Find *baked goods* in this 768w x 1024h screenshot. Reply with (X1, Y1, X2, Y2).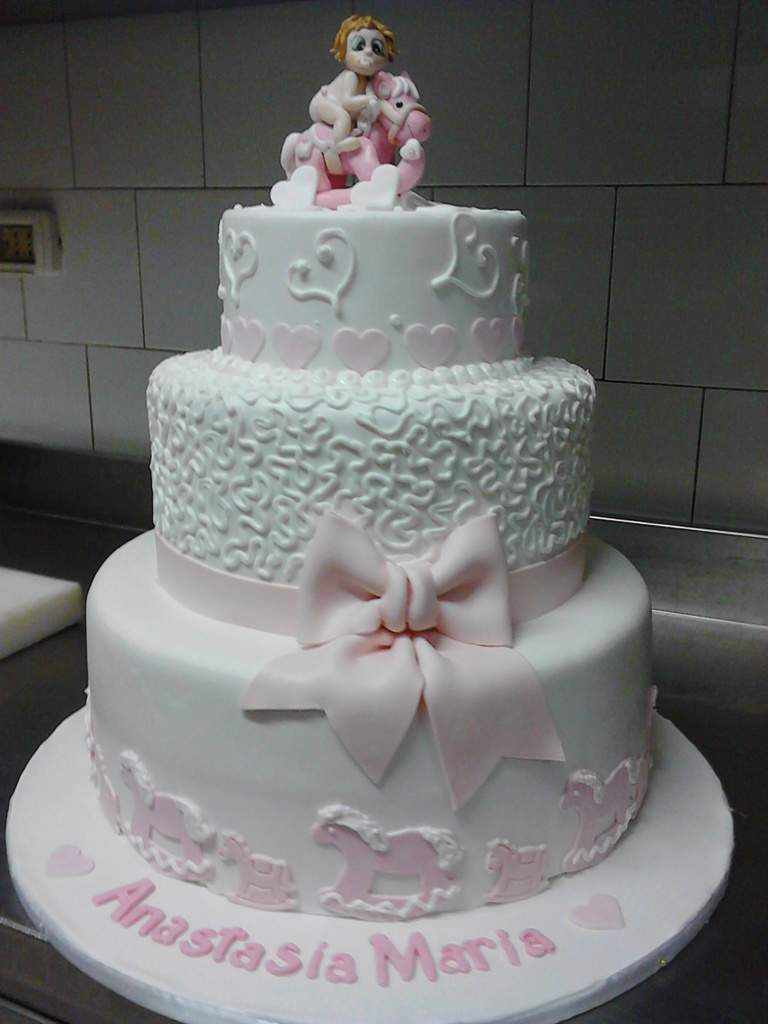
(83, 15, 655, 924).
